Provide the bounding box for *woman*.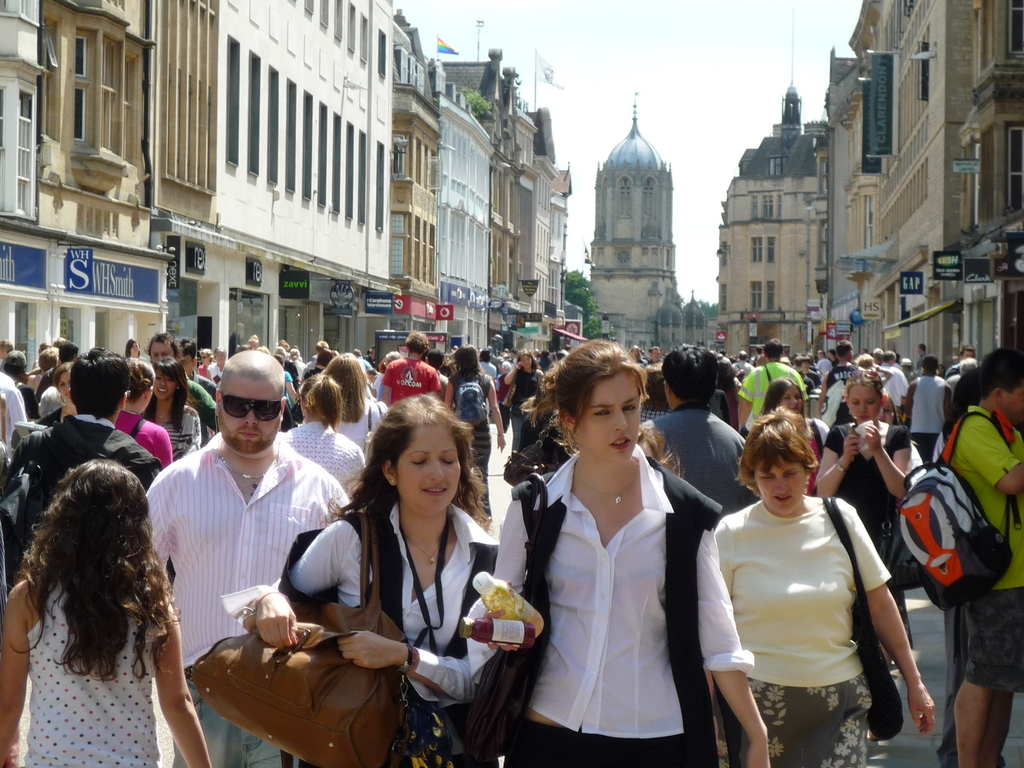
Rect(514, 351, 735, 767).
